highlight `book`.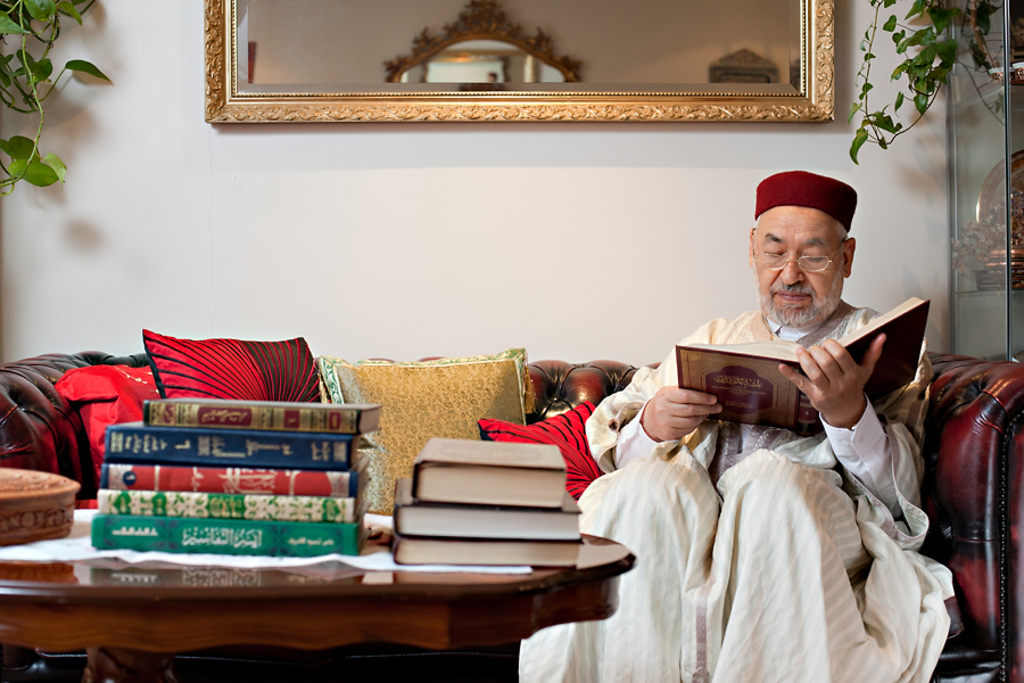
Highlighted region: select_region(92, 516, 371, 557).
